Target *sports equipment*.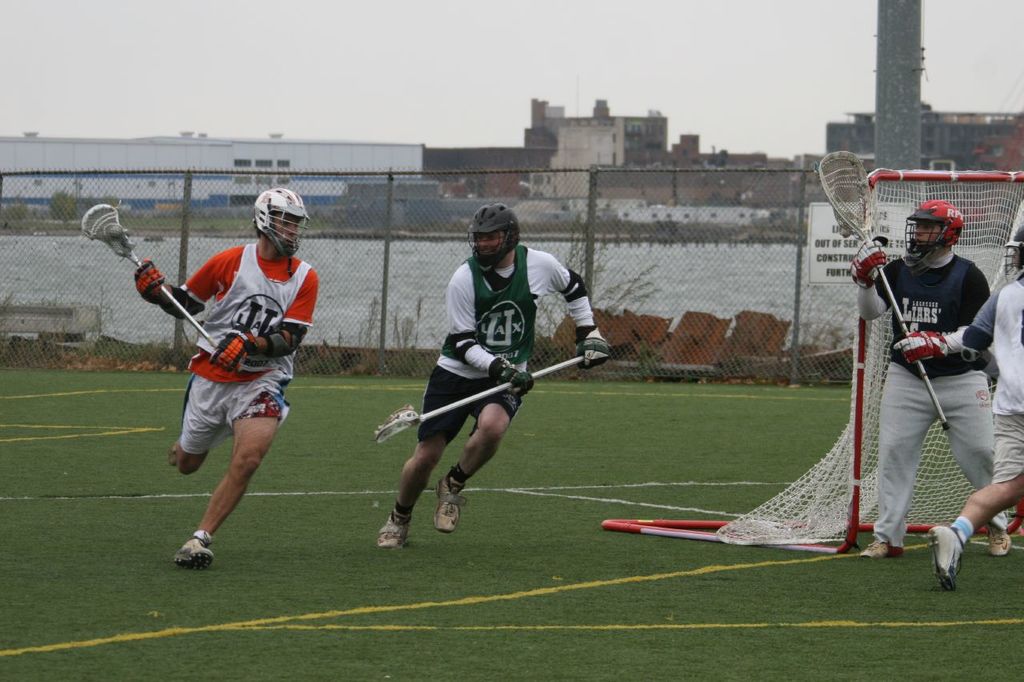
Target region: 450/330/478/360.
